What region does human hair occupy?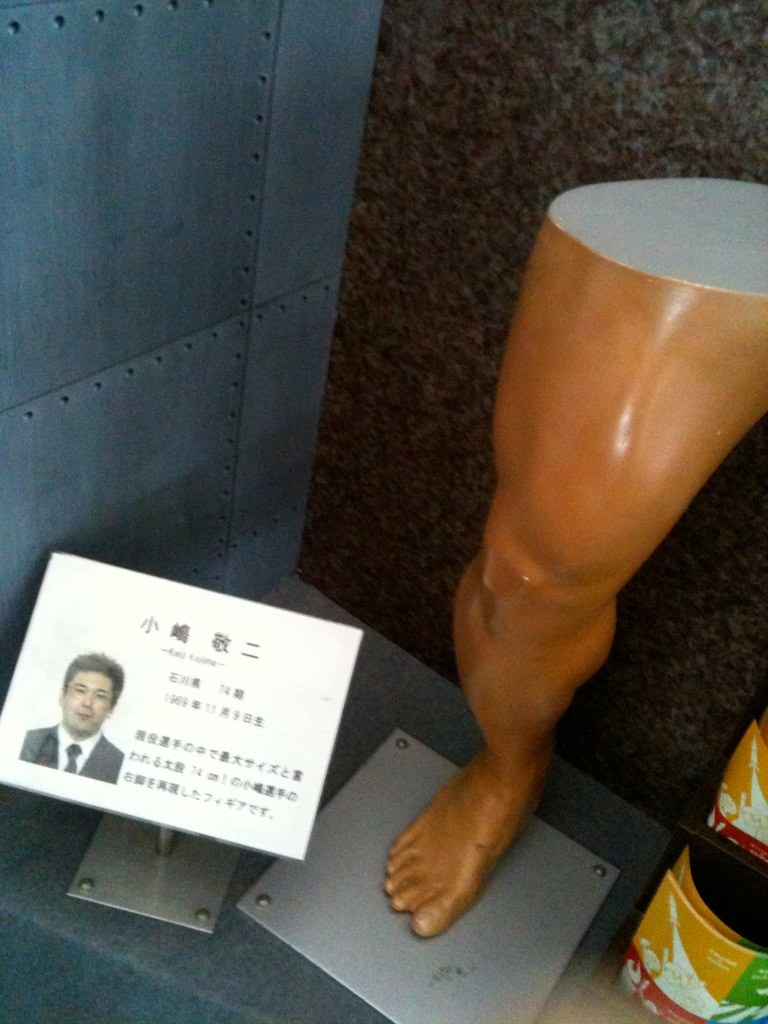
locate(60, 650, 126, 707).
